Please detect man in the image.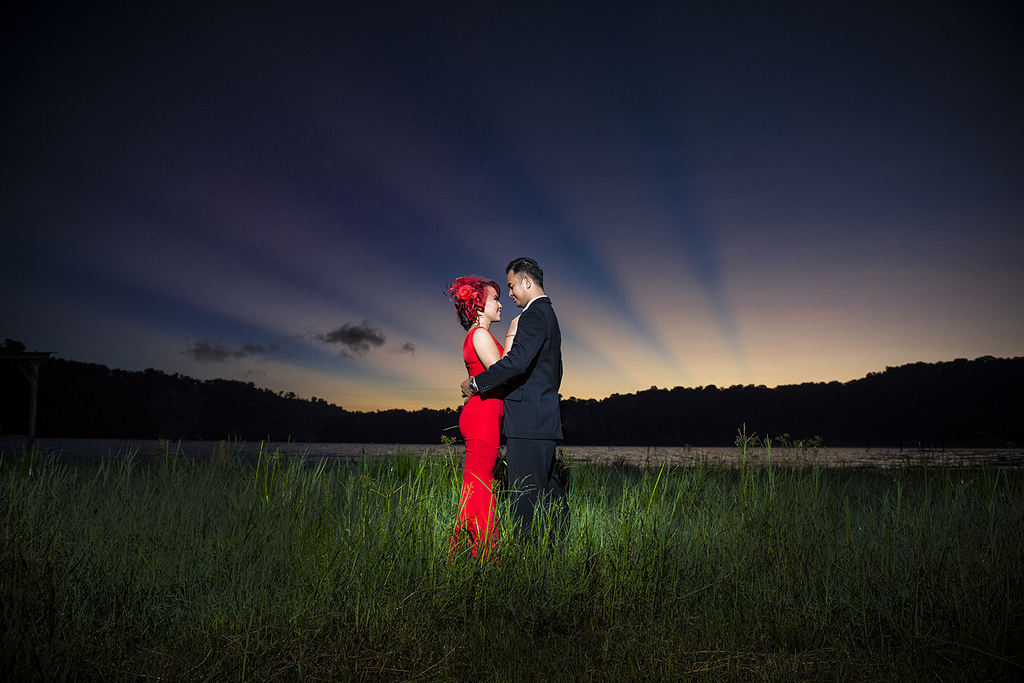
locate(446, 267, 565, 546).
